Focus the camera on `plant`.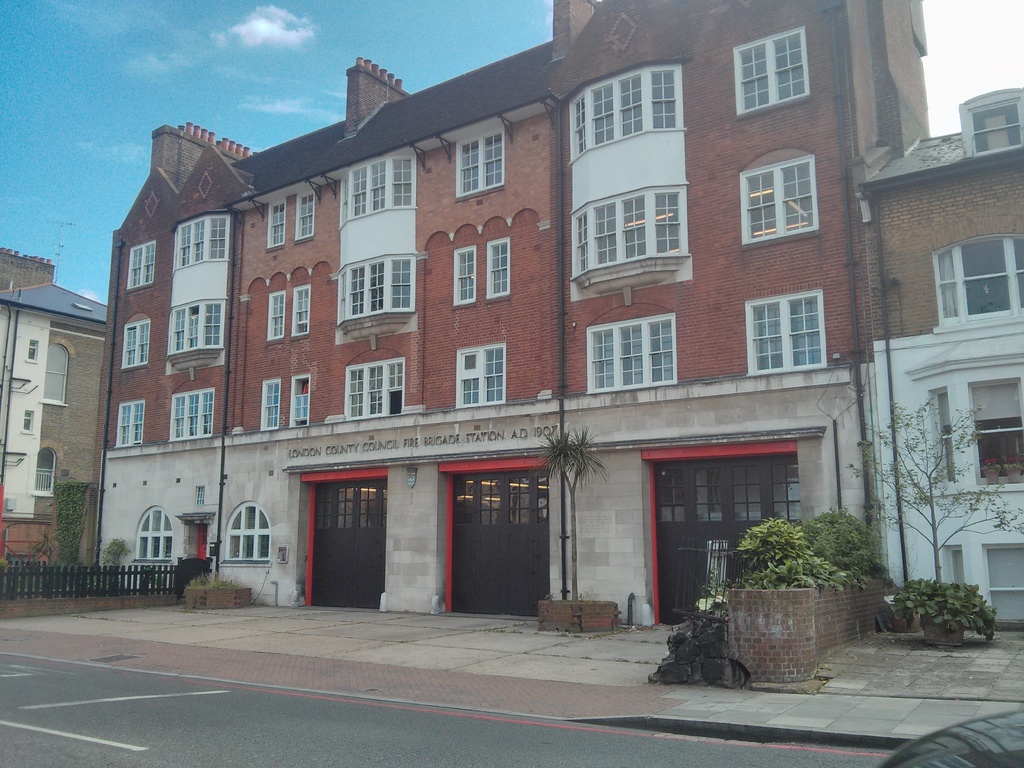
Focus region: locate(593, 628, 628, 640).
